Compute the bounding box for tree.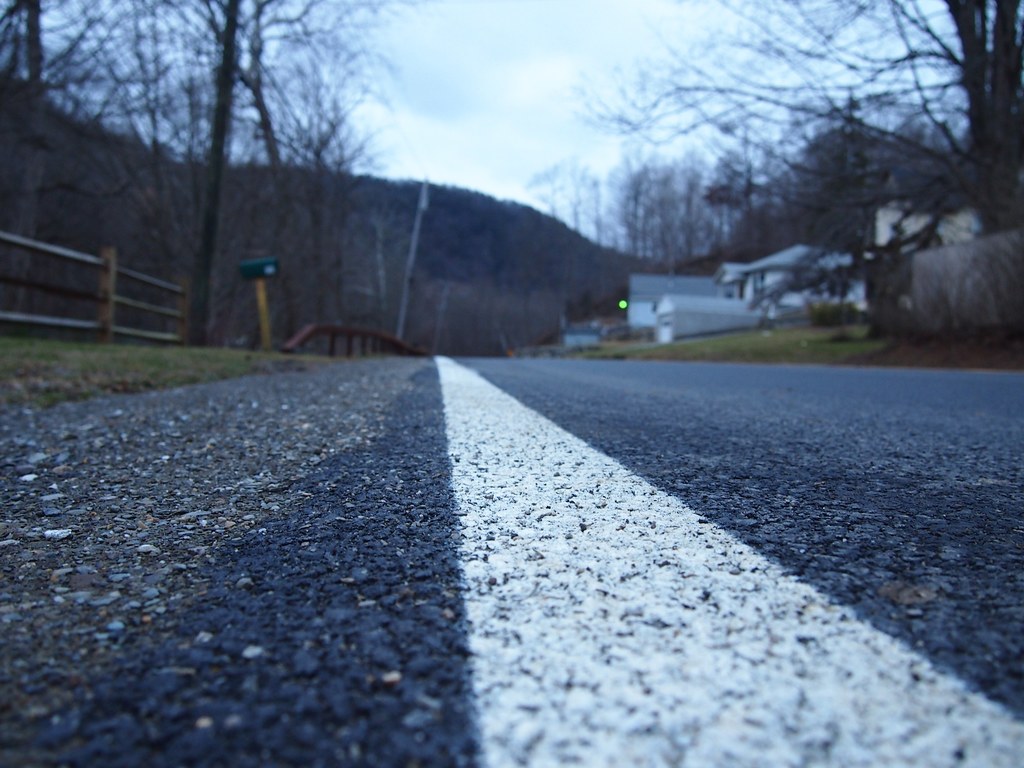
582,0,1022,305.
